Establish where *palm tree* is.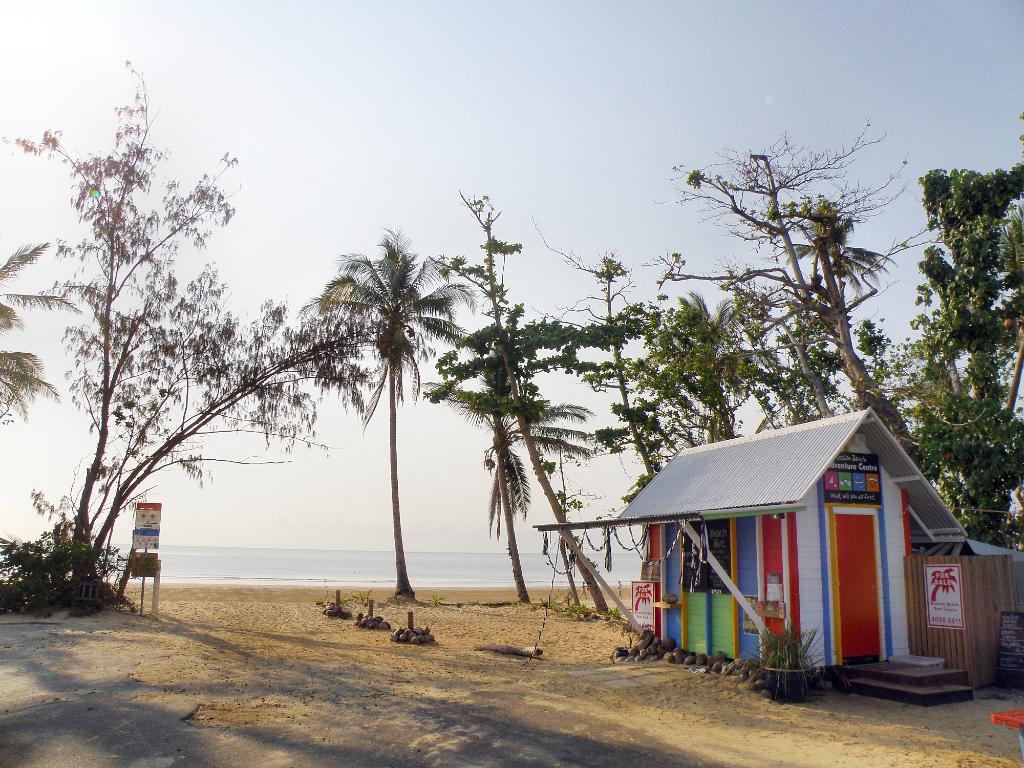
Established at crop(639, 296, 737, 438).
